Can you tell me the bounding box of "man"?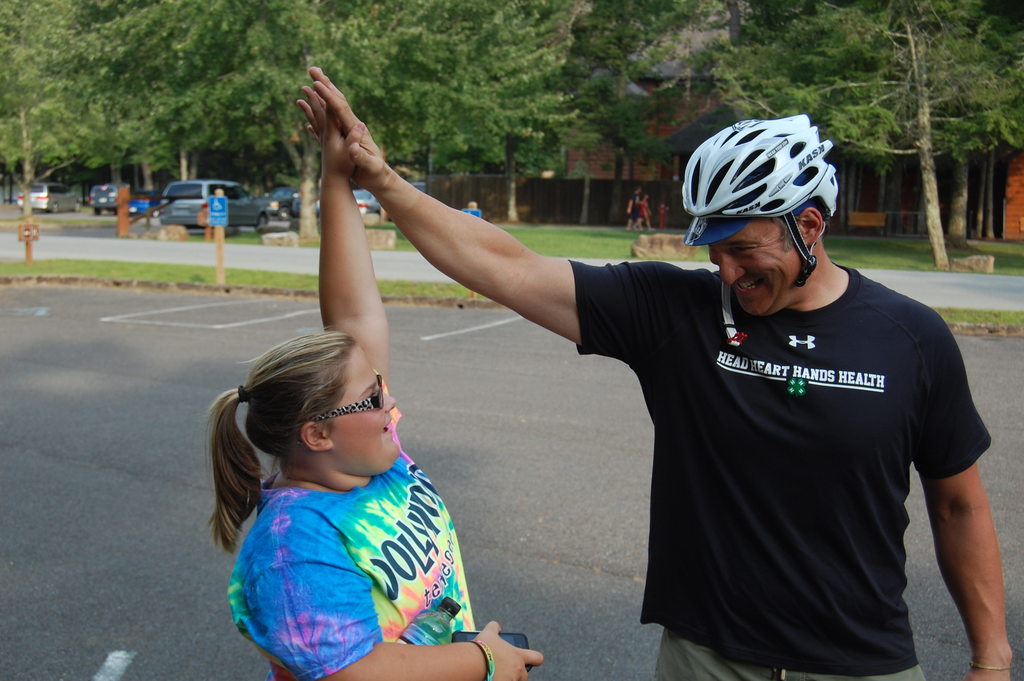
<box>627,188,646,232</box>.
